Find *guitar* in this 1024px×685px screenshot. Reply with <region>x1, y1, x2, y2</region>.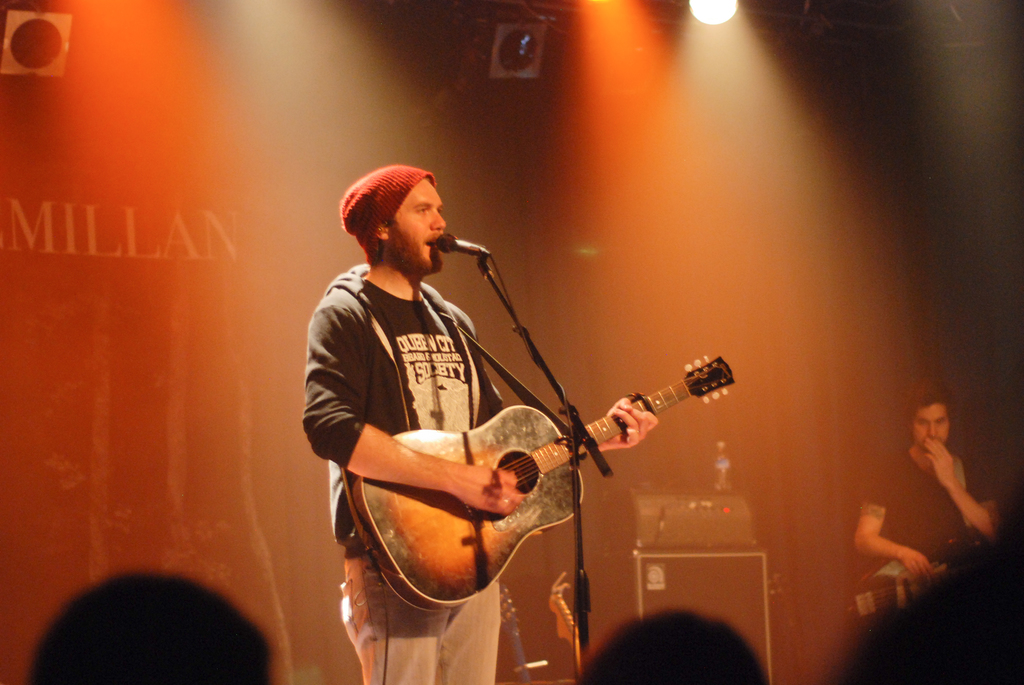
<region>847, 538, 990, 648</region>.
